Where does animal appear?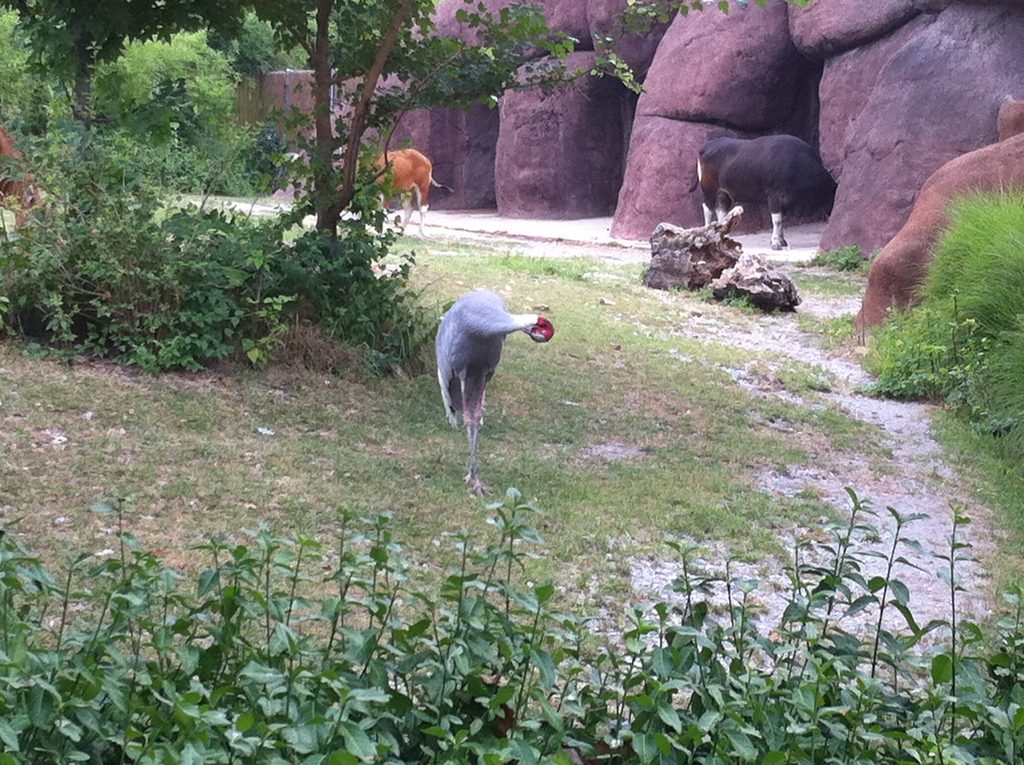
Appears at l=677, t=134, r=836, b=248.
